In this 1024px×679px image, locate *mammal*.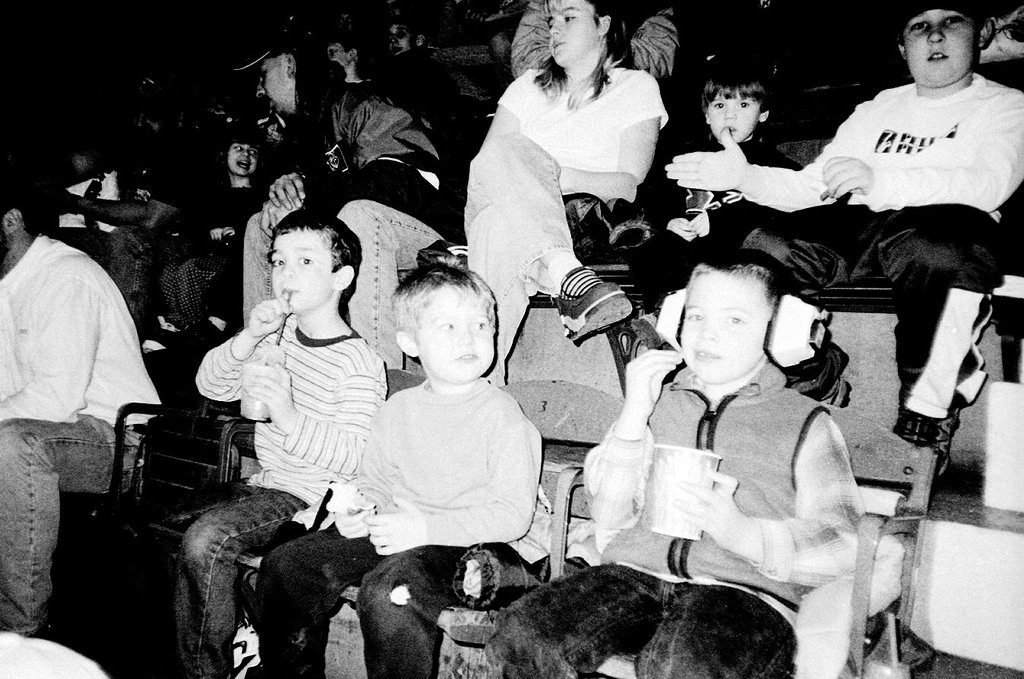
Bounding box: left=324, top=24, right=385, bottom=94.
